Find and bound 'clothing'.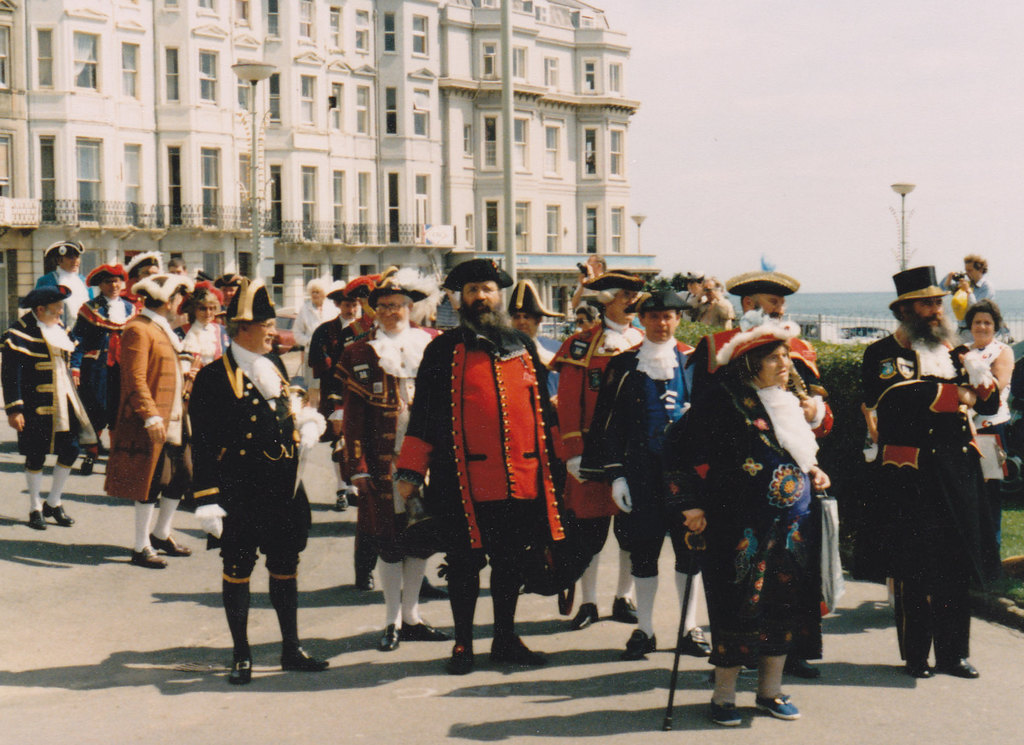
Bound: box(674, 283, 733, 349).
